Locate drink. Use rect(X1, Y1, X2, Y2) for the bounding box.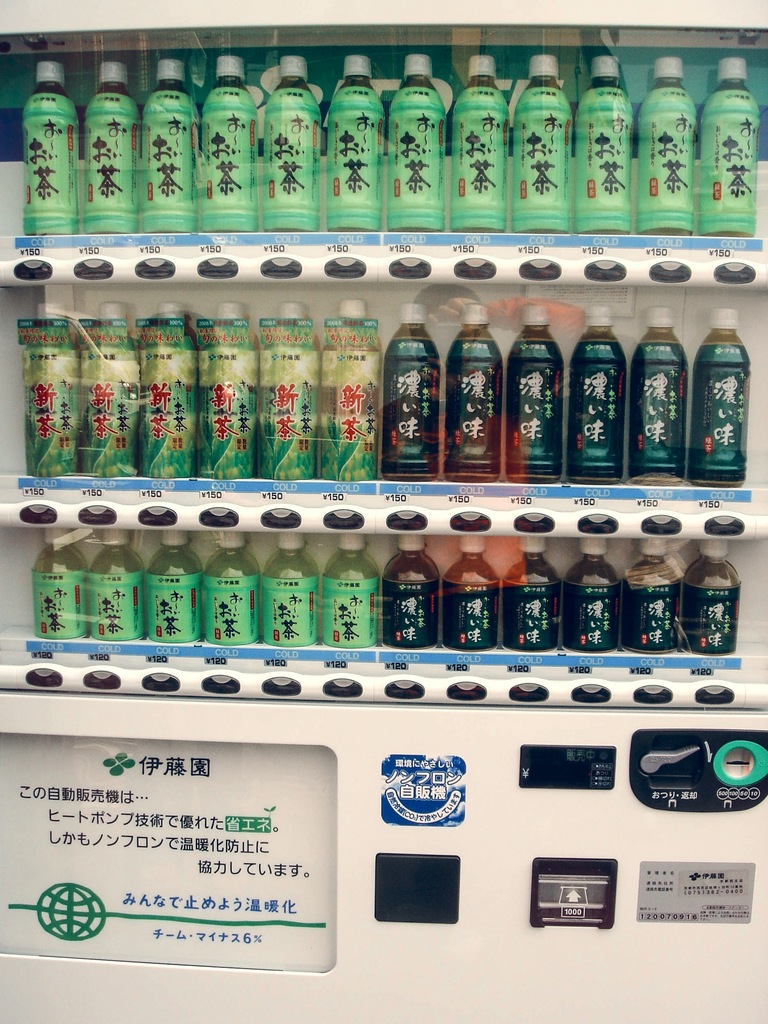
rect(577, 312, 627, 476).
